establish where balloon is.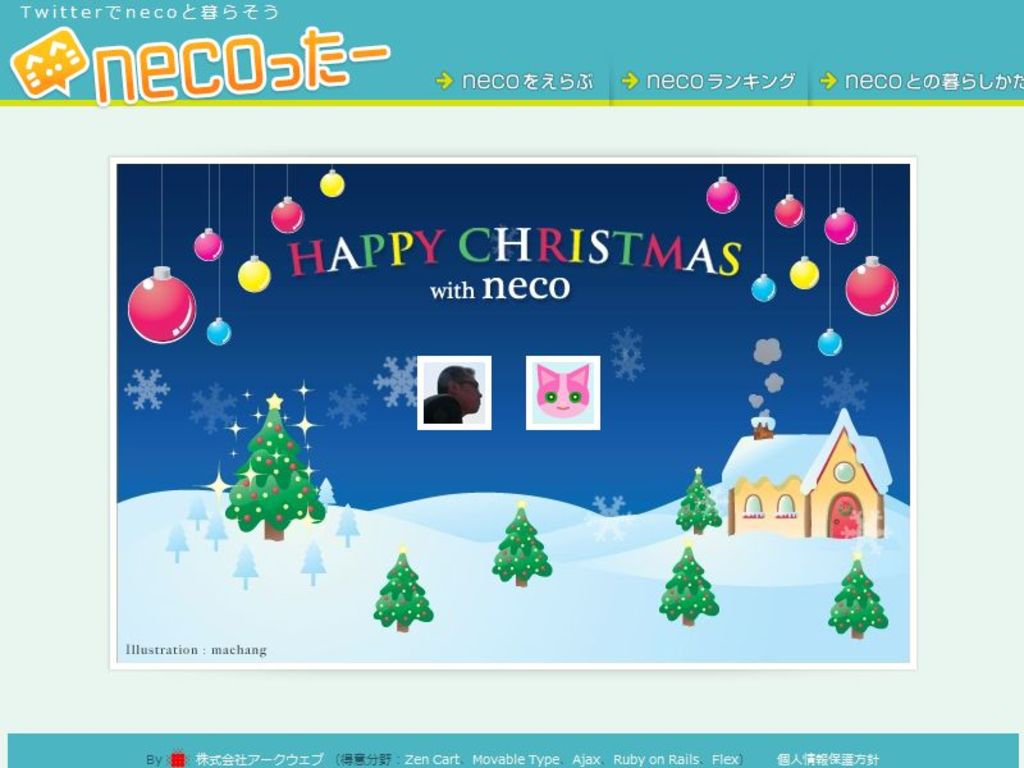
Established at box=[320, 169, 344, 197].
